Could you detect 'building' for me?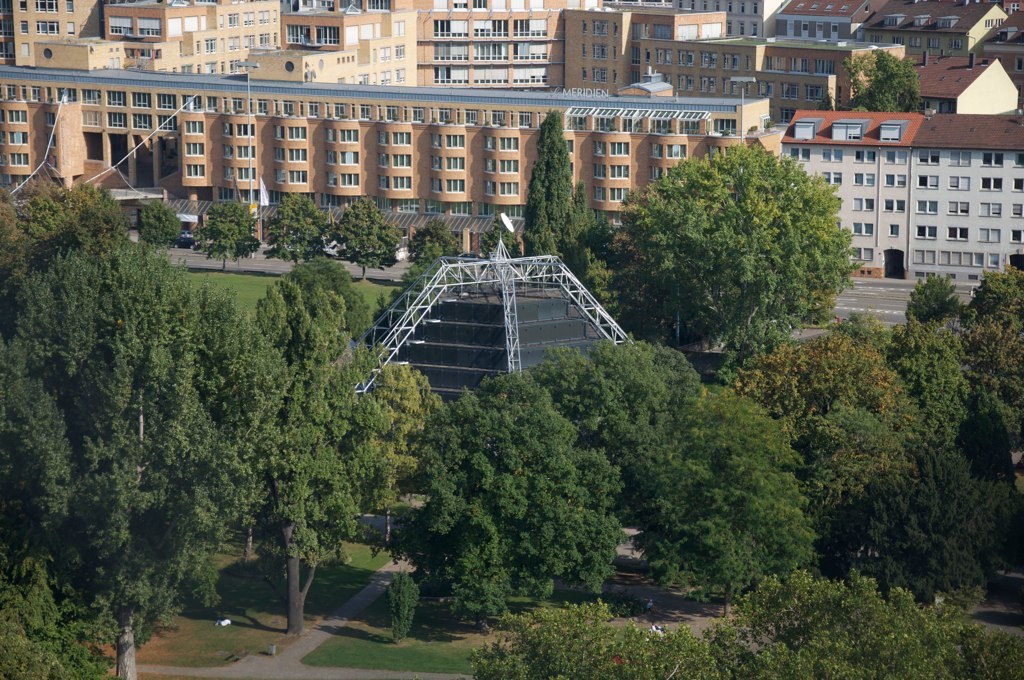
Detection result: x1=783, y1=107, x2=1023, y2=282.
